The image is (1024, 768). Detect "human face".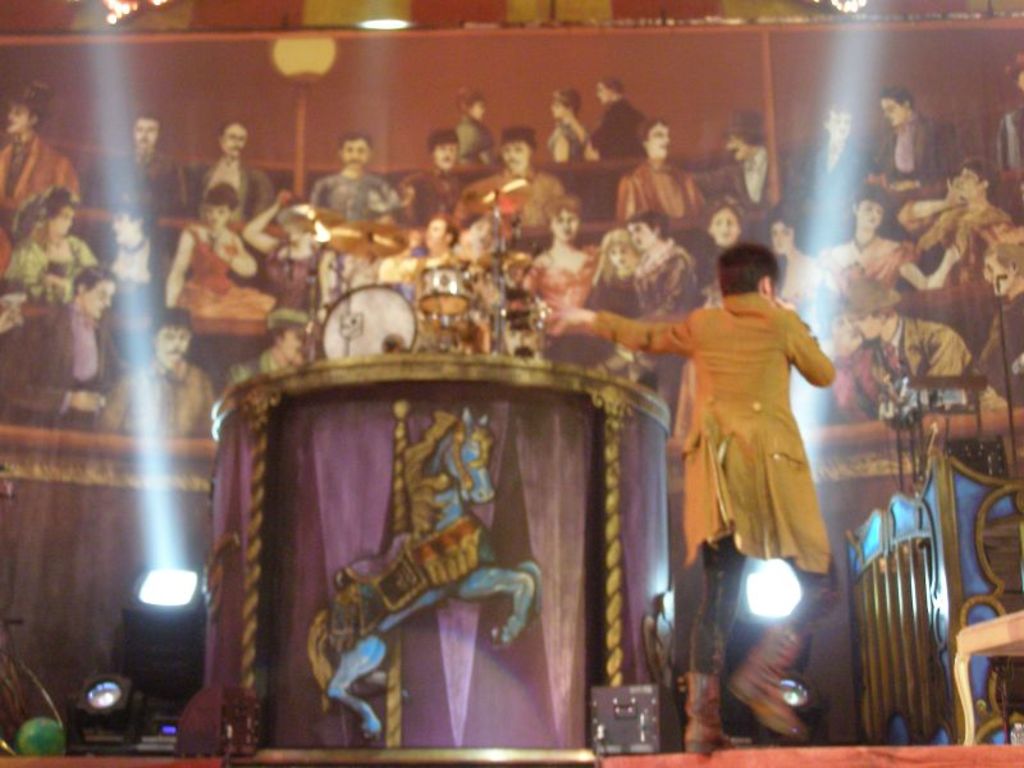
Detection: detection(471, 219, 486, 246).
